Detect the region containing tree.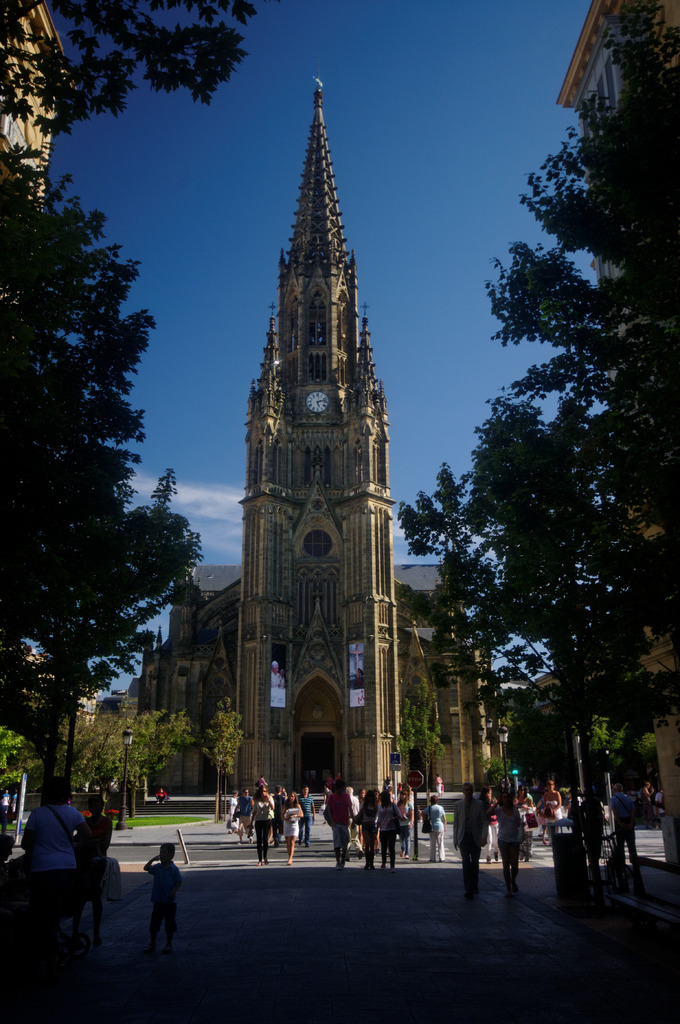
8:127:190:855.
